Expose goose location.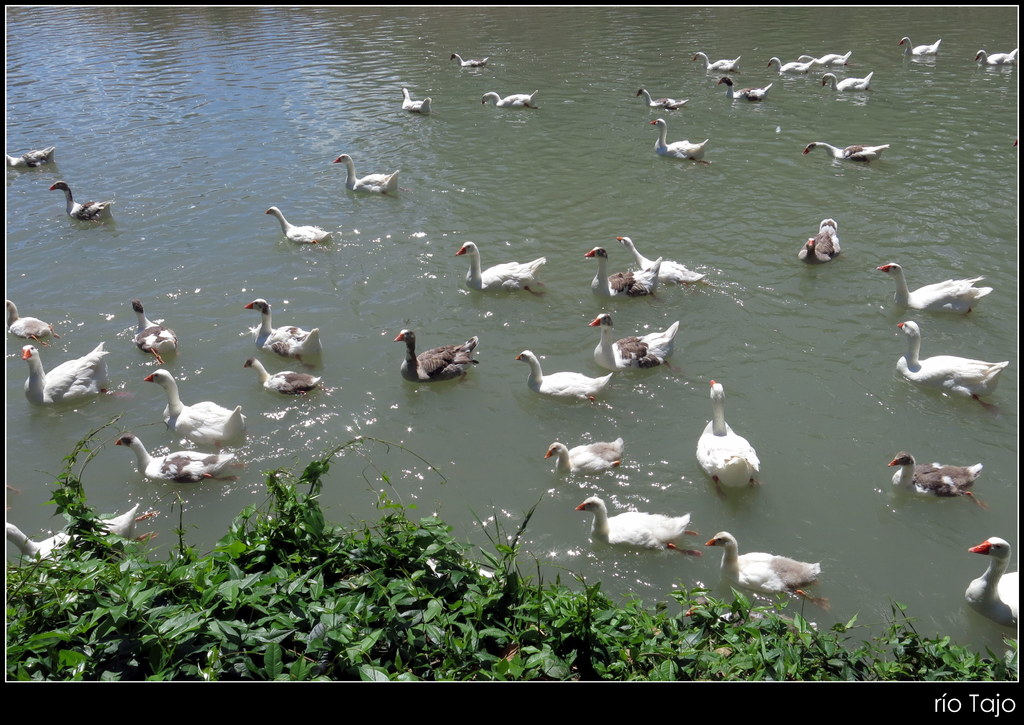
Exposed at <region>766, 56, 819, 78</region>.
